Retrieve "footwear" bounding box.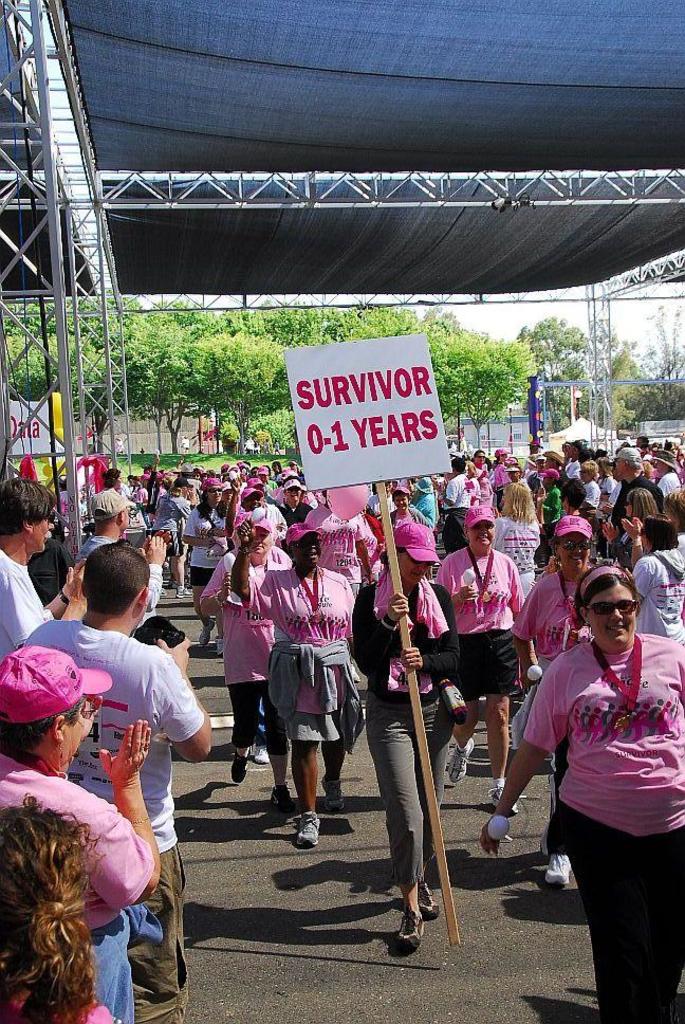
Bounding box: <region>230, 750, 252, 782</region>.
